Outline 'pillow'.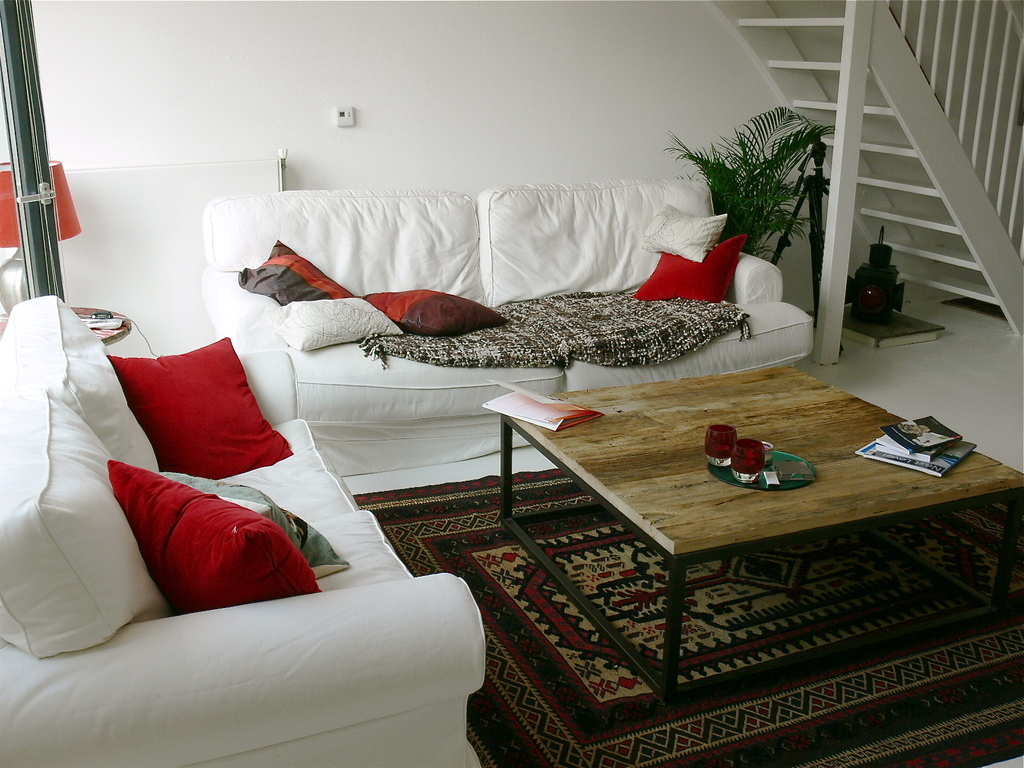
Outline: (634,234,743,305).
